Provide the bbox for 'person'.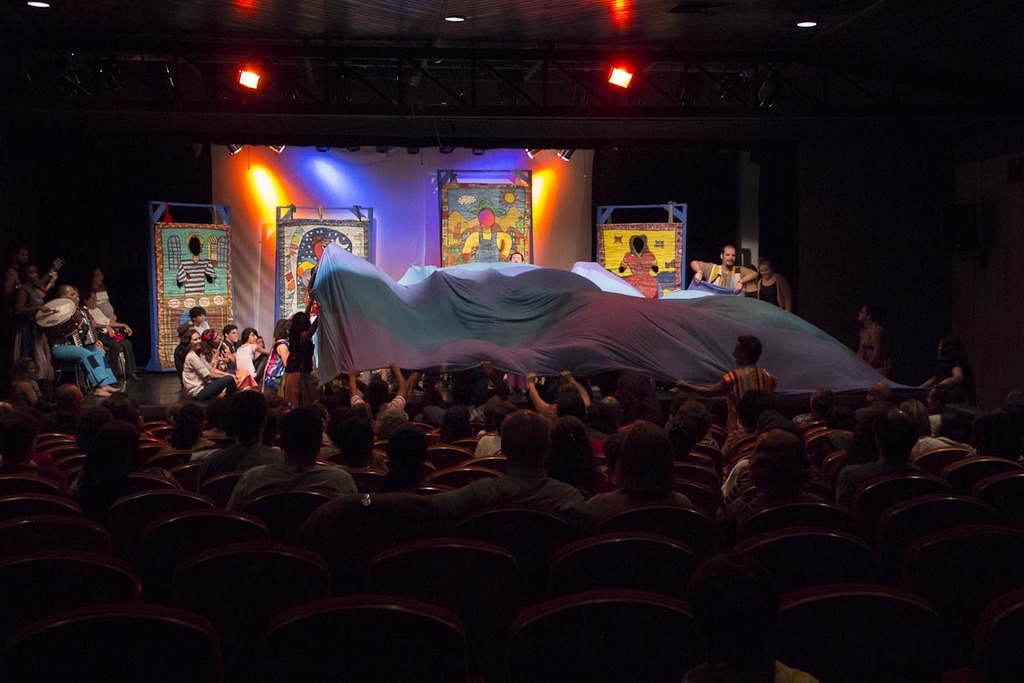
512 362 592 433.
